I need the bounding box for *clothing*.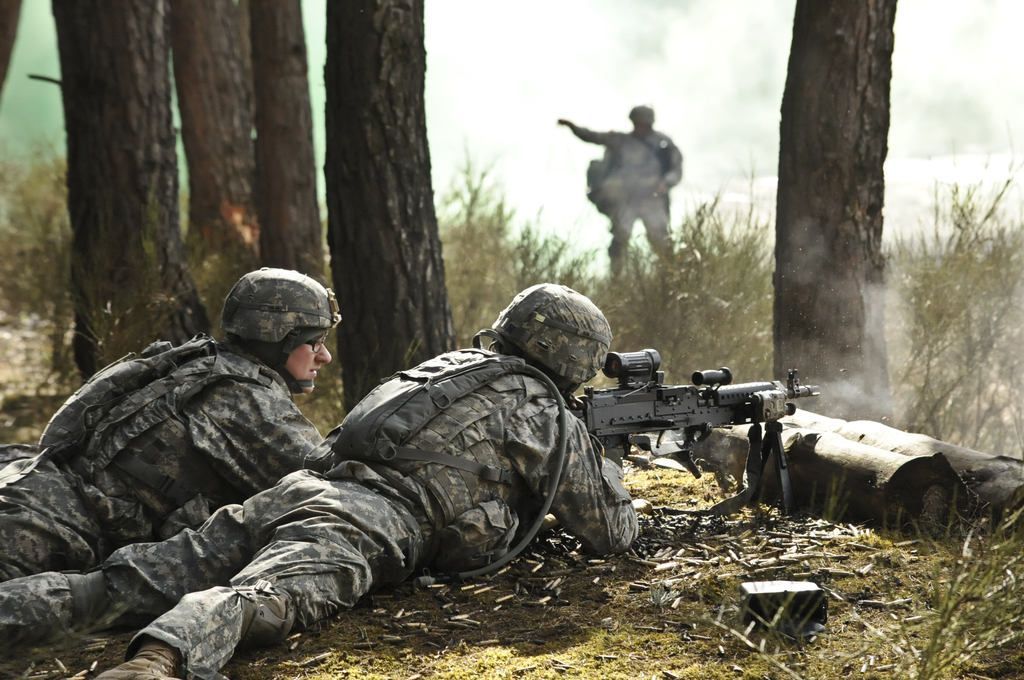
Here it is: (583,126,683,255).
